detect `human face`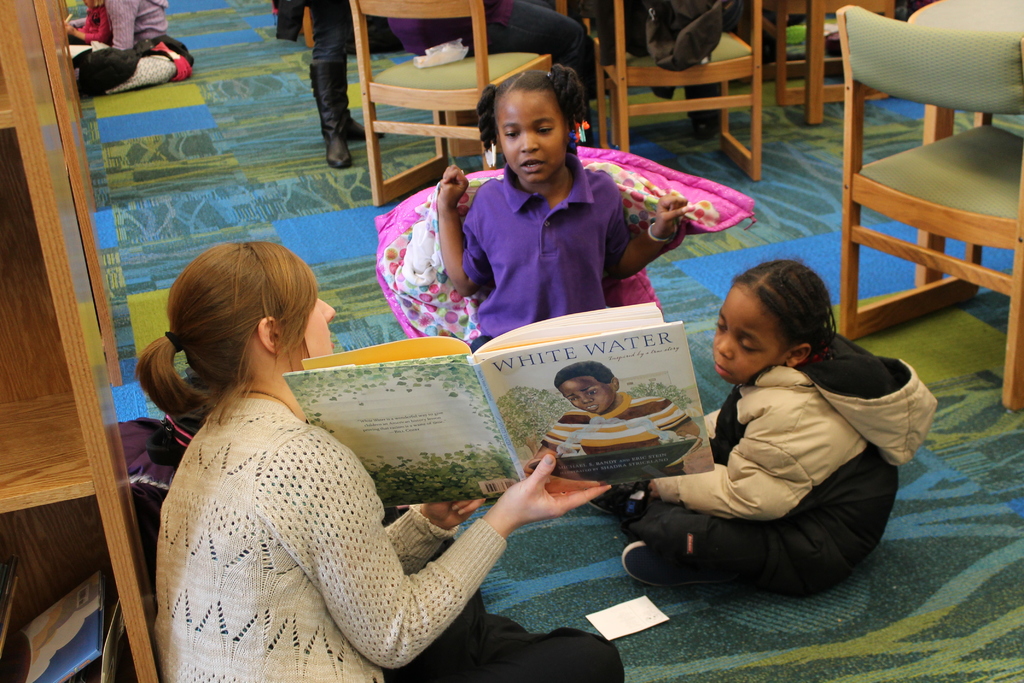
x1=301, y1=299, x2=333, y2=357
